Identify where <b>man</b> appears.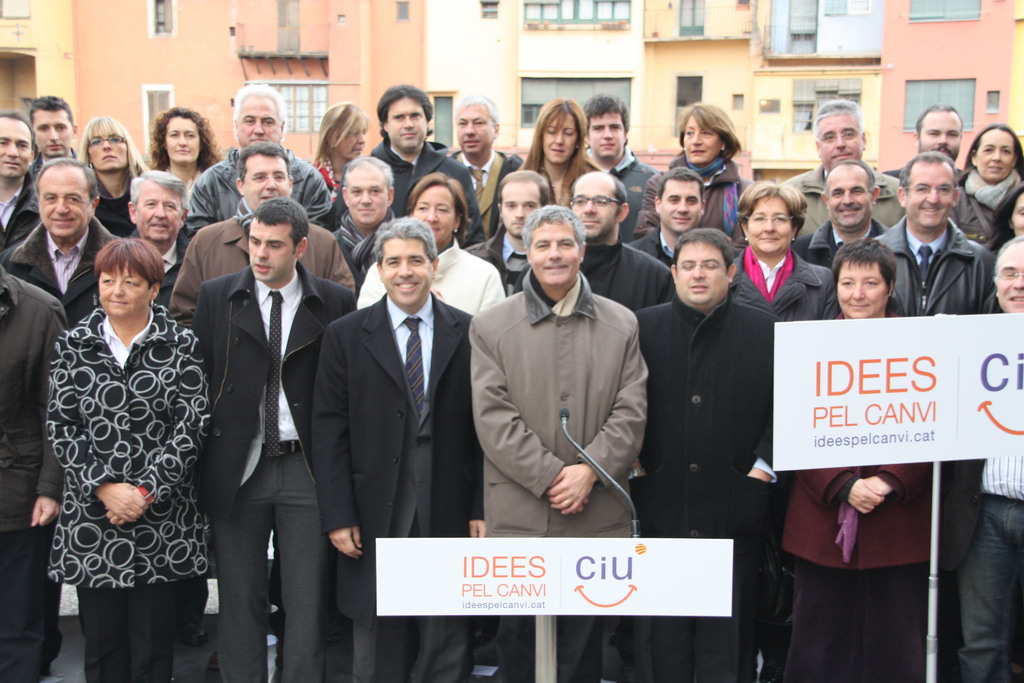
Appears at {"x1": 623, "y1": 230, "x2": 787, "y2": 682}.
